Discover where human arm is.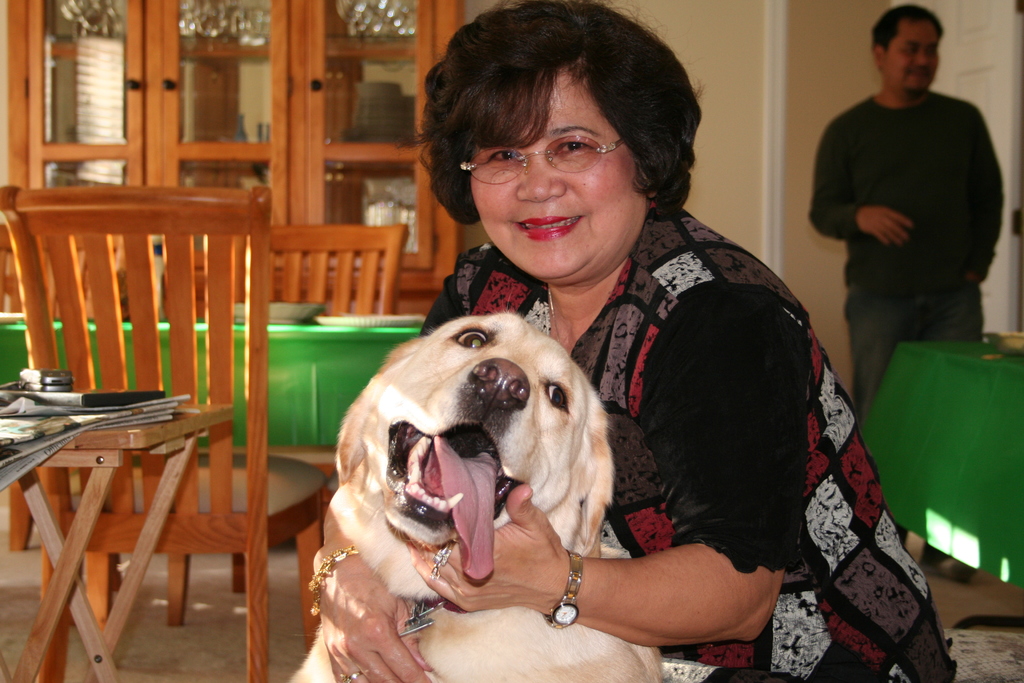
Discovered at bbox=[302, 244, 492, 680].
